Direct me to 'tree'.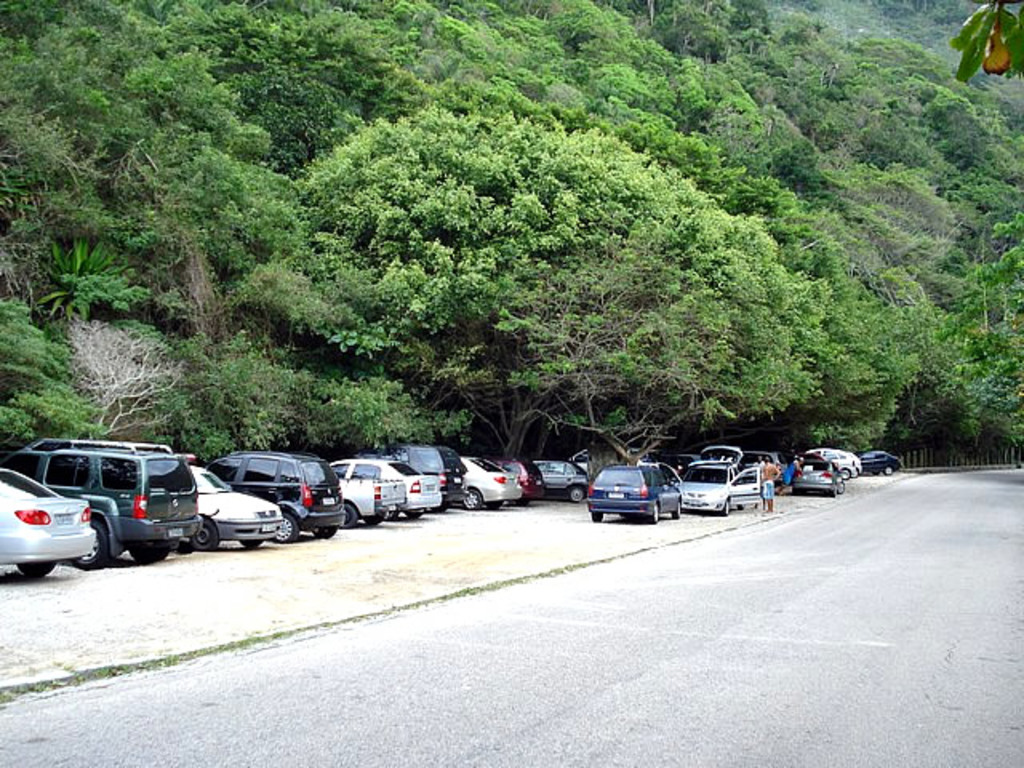
Direction: (left=5, top=69, right=346, bottom=446).
